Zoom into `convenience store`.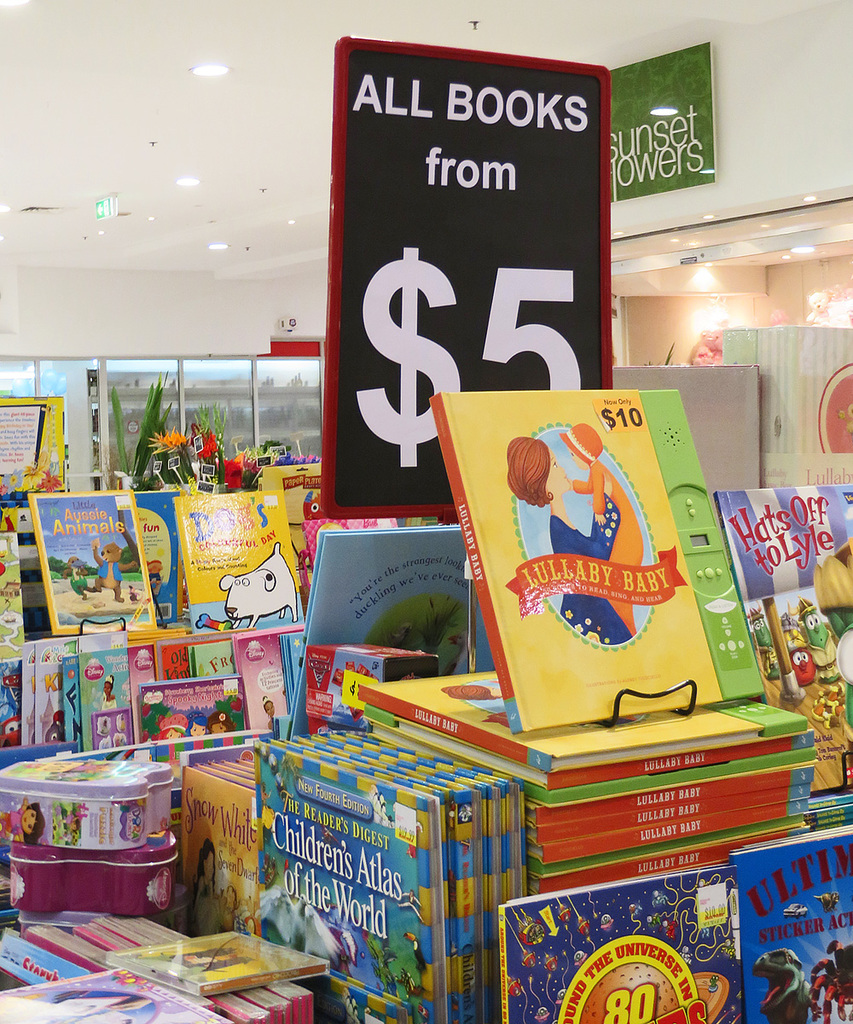
Zoom target: left=0, top=30, right=848, bottom=1023.
